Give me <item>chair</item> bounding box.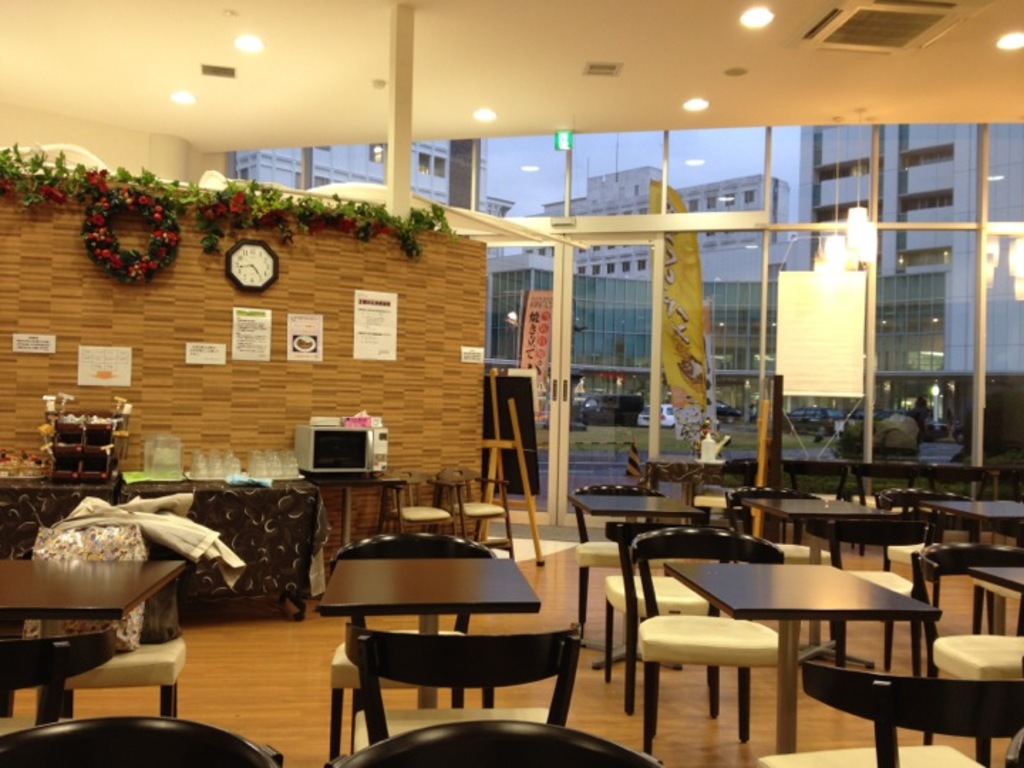
617:538:798:752.
